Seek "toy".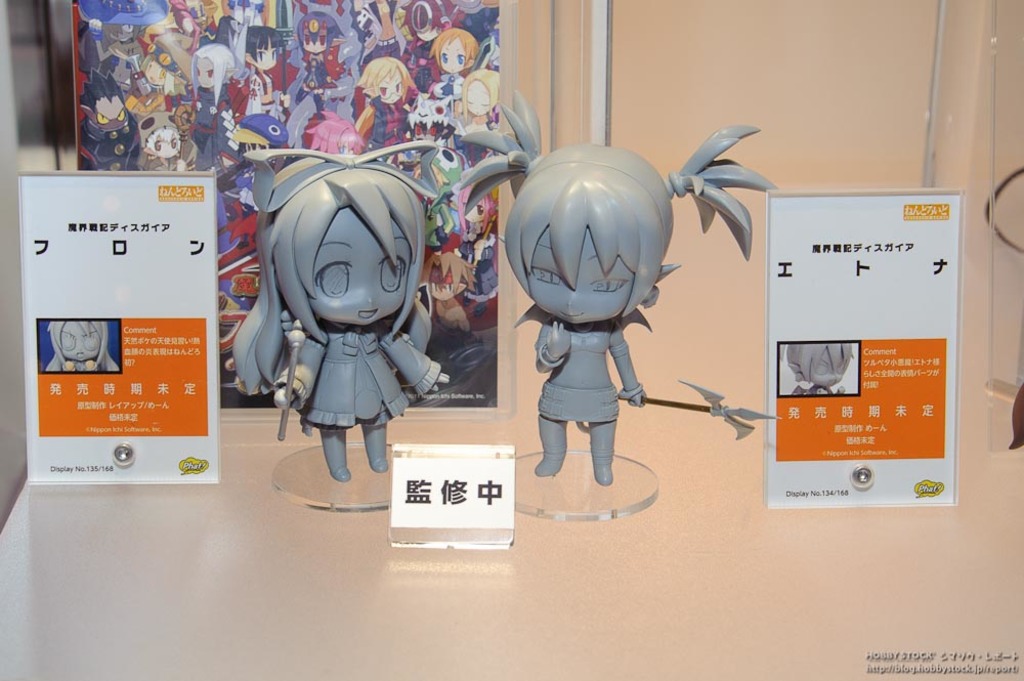
crop(781, 343, 855, 394).
